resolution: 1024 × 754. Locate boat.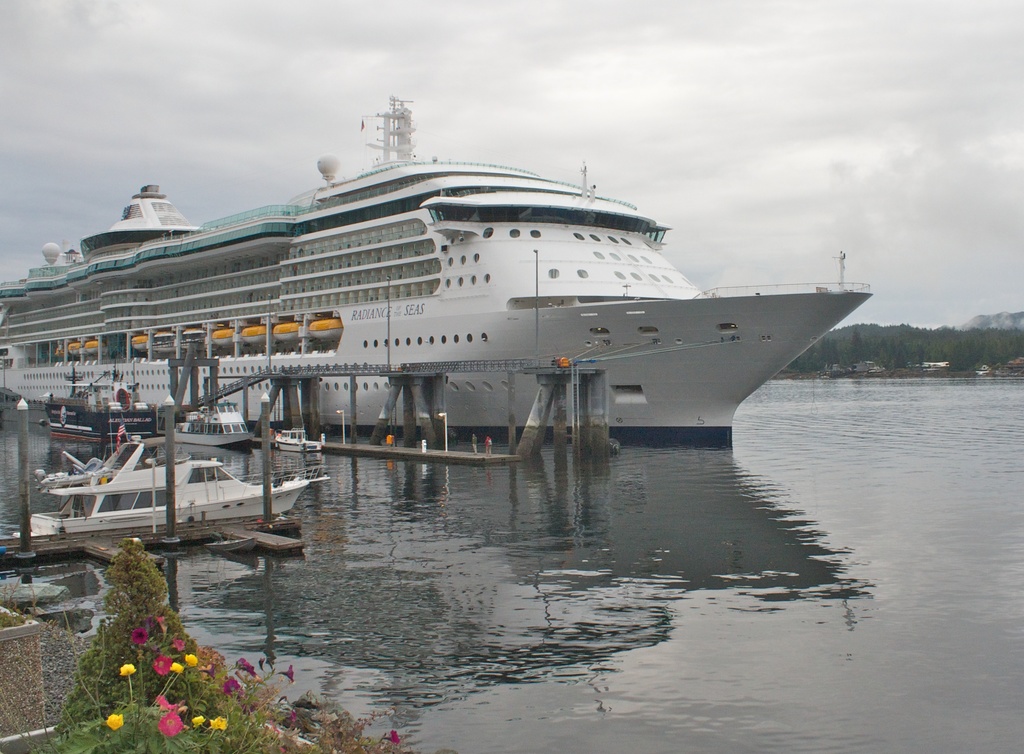
(left=0, top=77, right=877, bottom=451).
